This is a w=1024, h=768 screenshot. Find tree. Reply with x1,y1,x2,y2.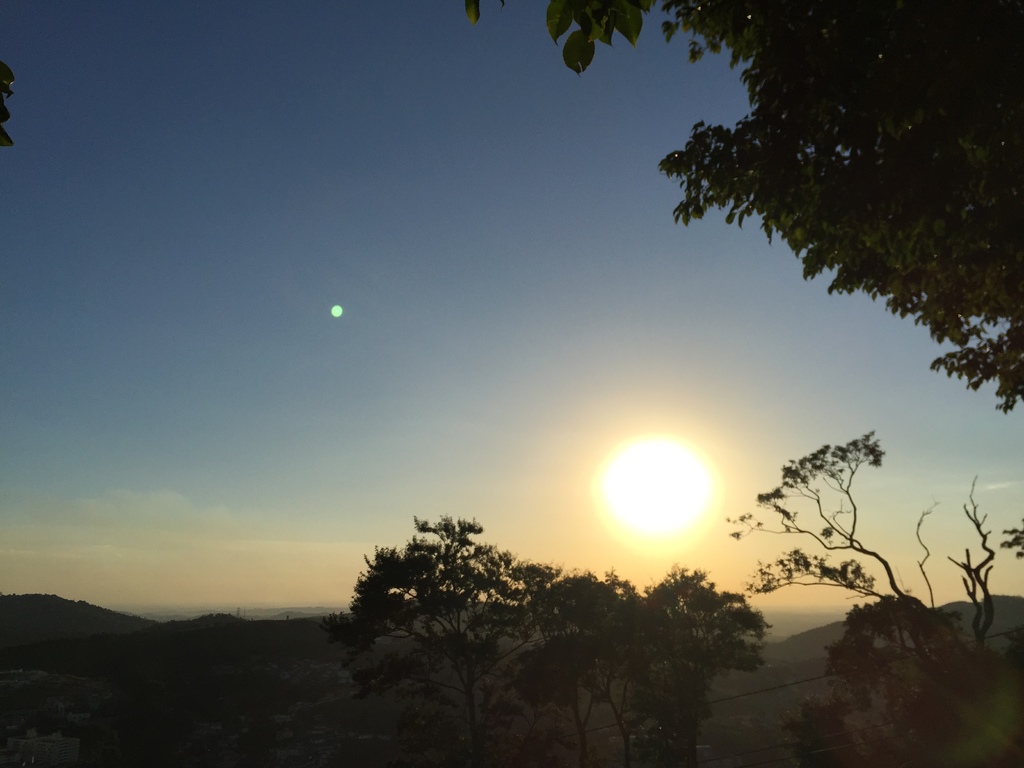
335,513,579,764.
